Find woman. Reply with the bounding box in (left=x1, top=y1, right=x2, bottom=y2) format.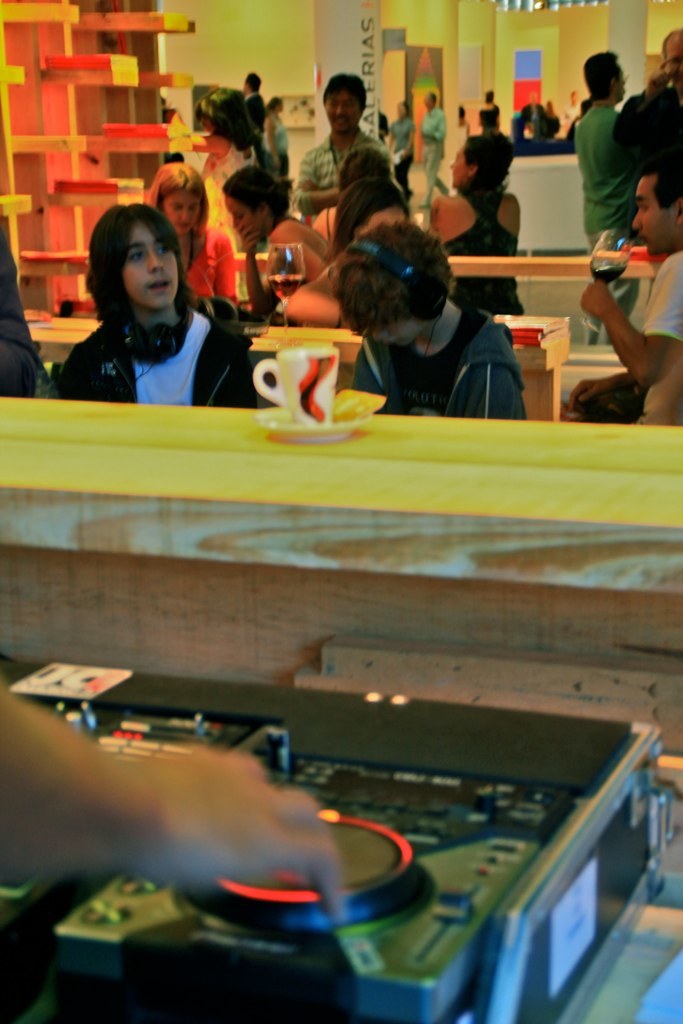
(left=224, top=169, right=330, bottom=290).
